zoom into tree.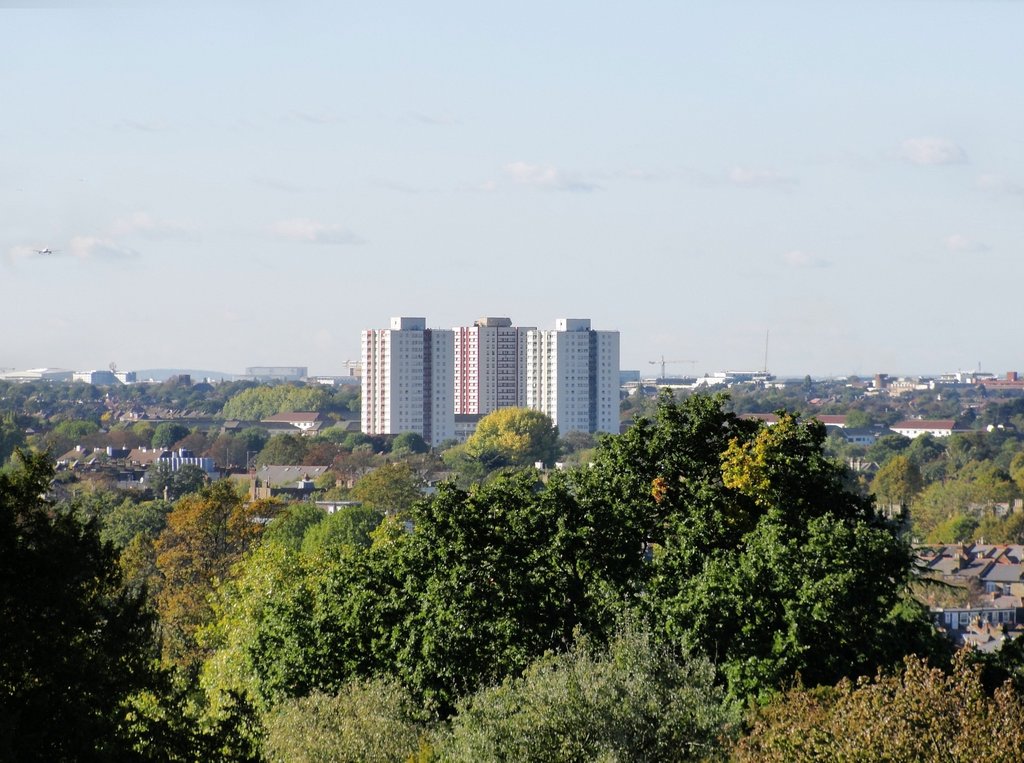
Zoom target: BBox(545, 381, 926, 680).
